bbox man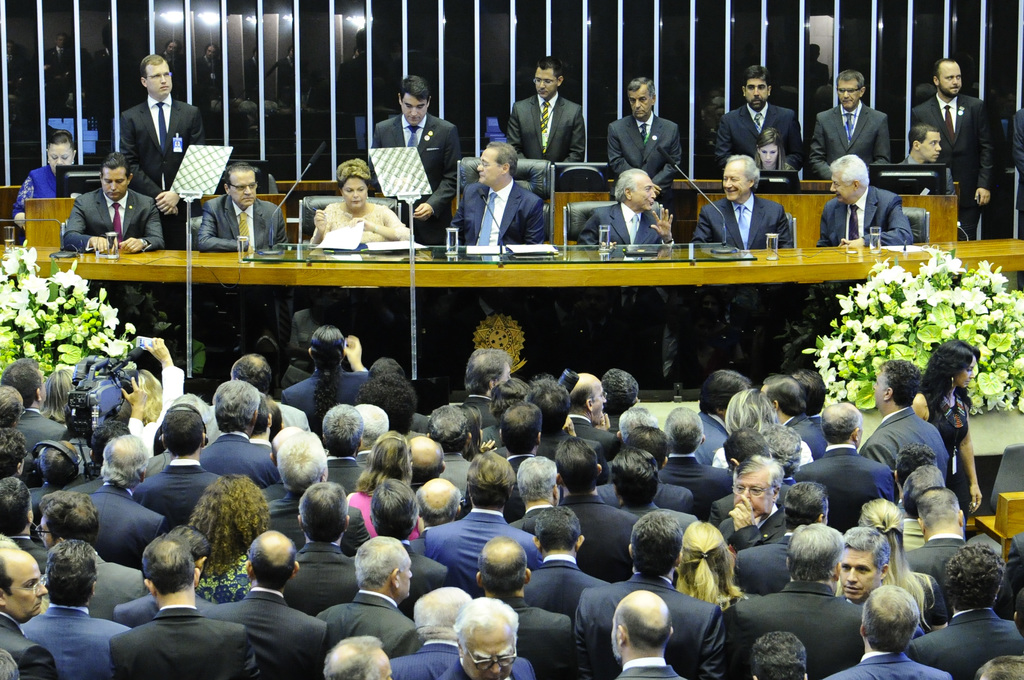
[786,397,901,535]
